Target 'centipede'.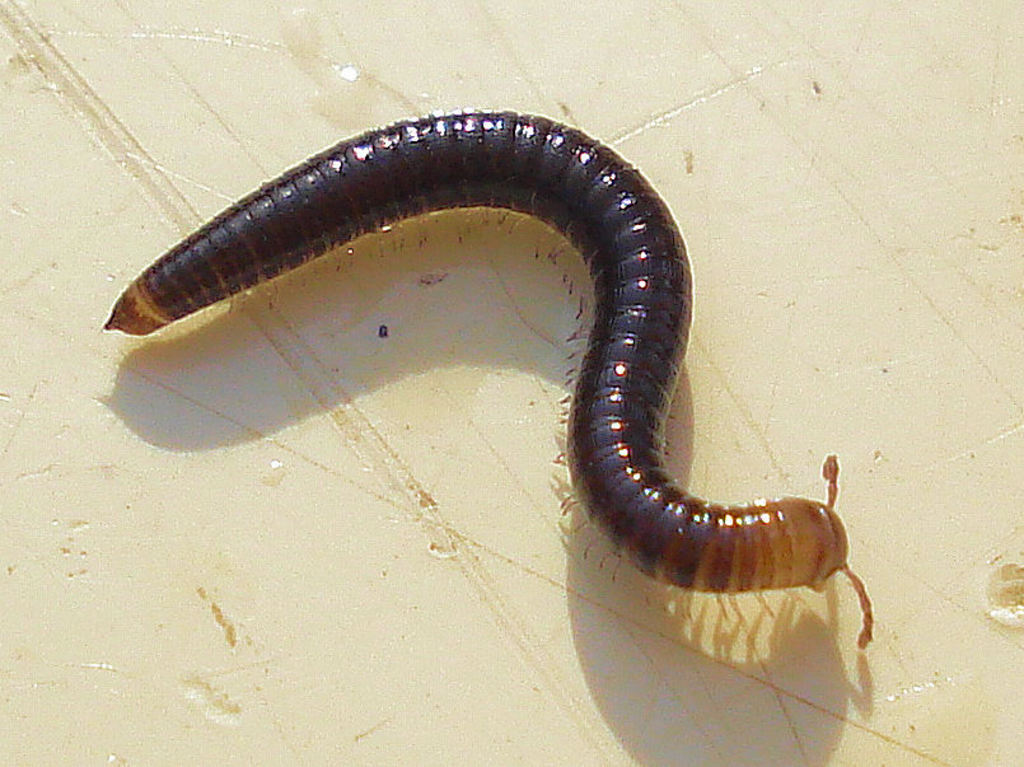
Target region: locate(100, 109, 876, 645).
